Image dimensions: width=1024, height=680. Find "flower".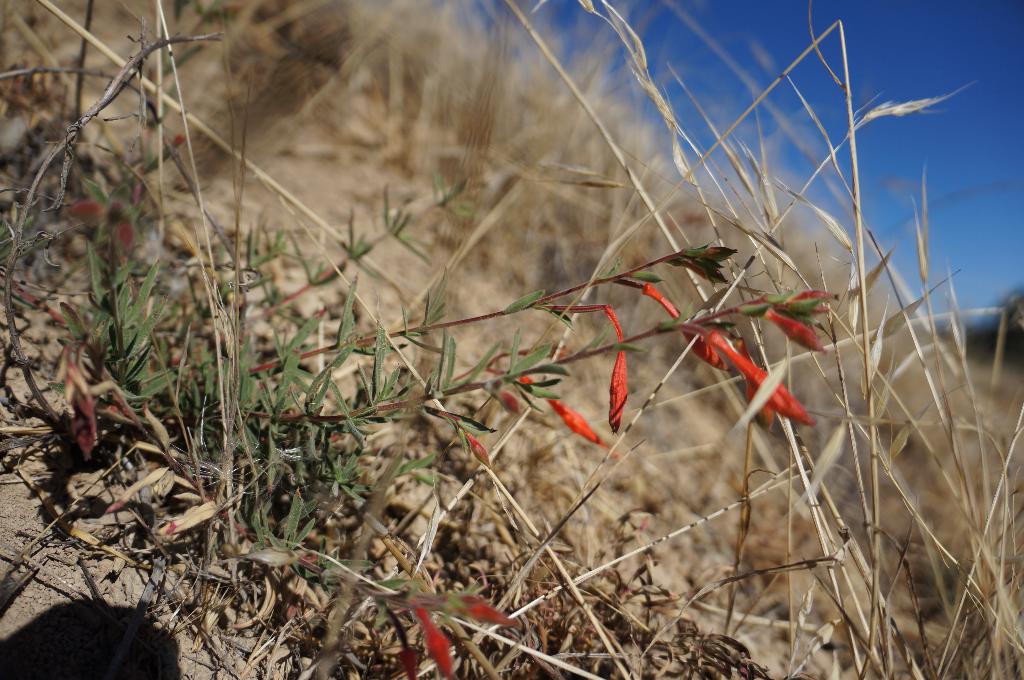
Rect(748, 349, 781, 419).
